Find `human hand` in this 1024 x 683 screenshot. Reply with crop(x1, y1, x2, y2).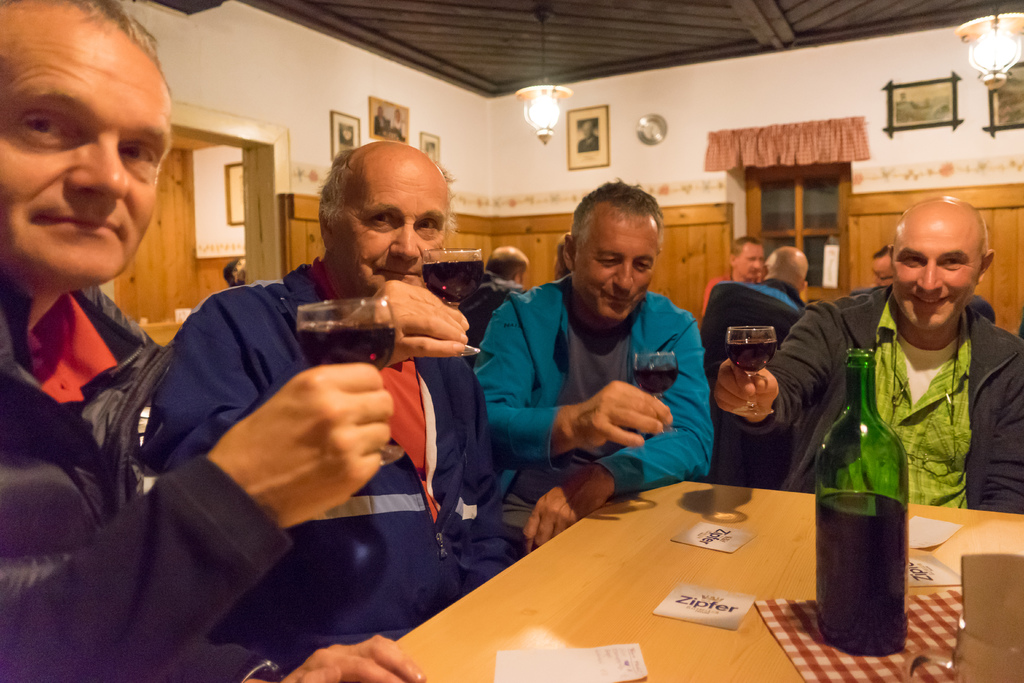
crop(280, 633, 428, 682).
